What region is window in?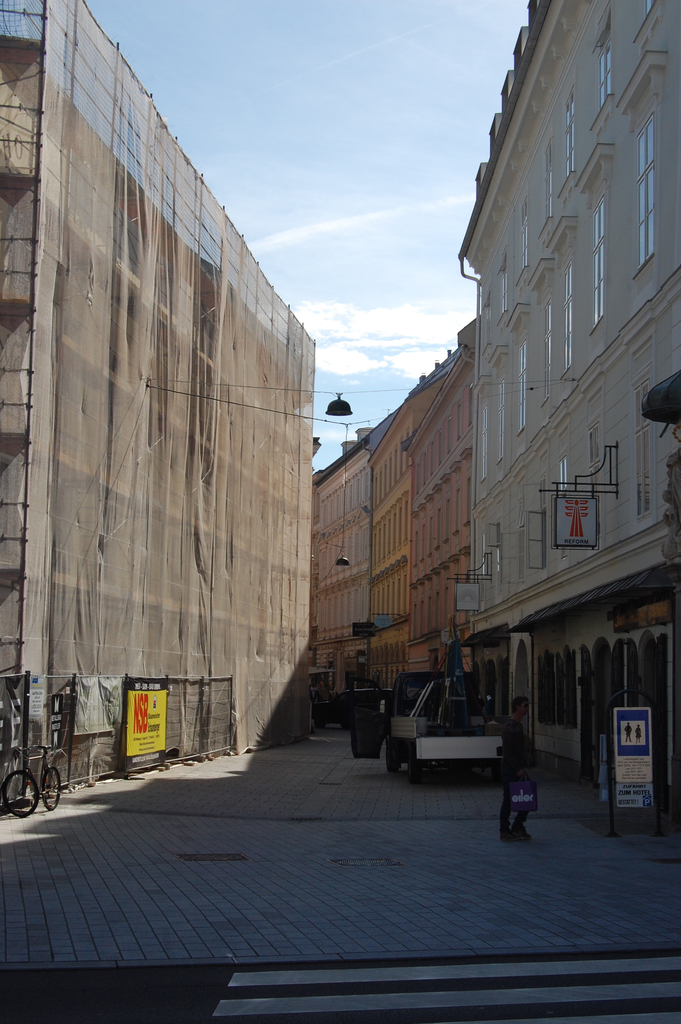
bbox=[420, 524, 425, 560].
